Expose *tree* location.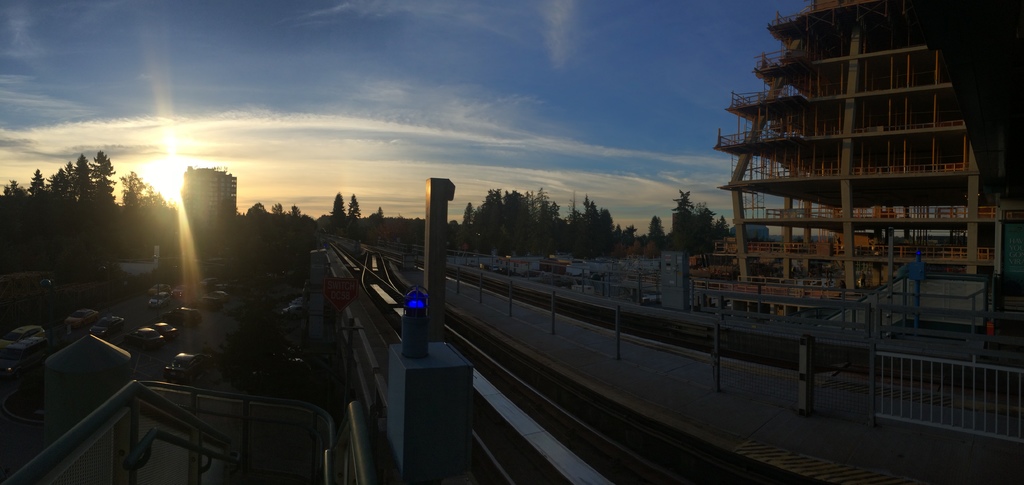
Exposed at <bbox>646, 184, 738, 261</bbox>.
